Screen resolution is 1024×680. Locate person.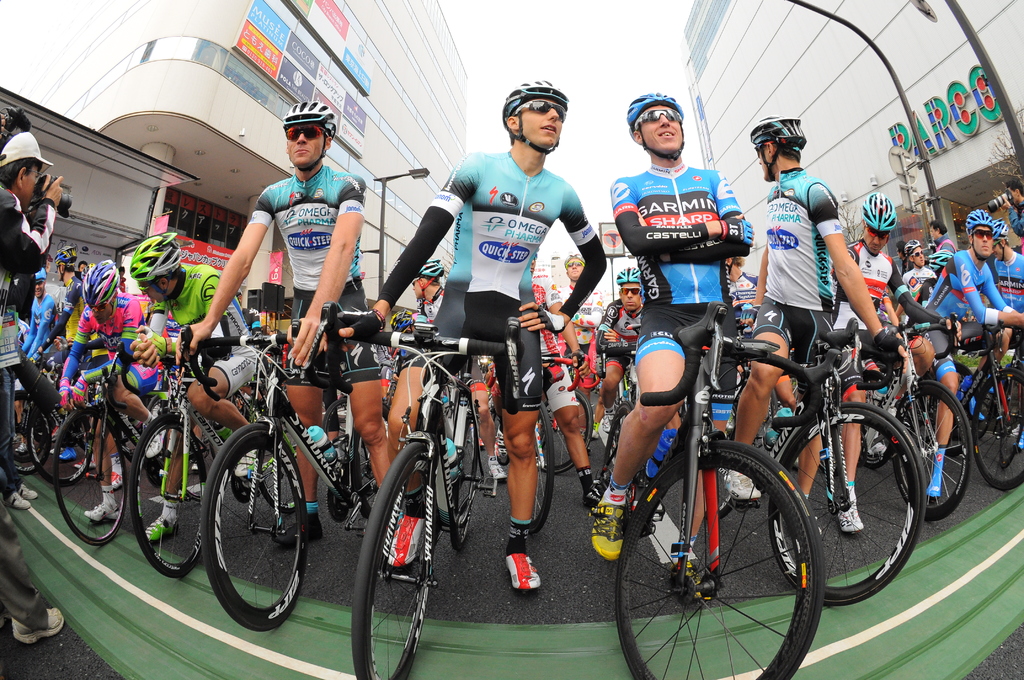
<bbox>381, 60, 633, 601</bbox>.
